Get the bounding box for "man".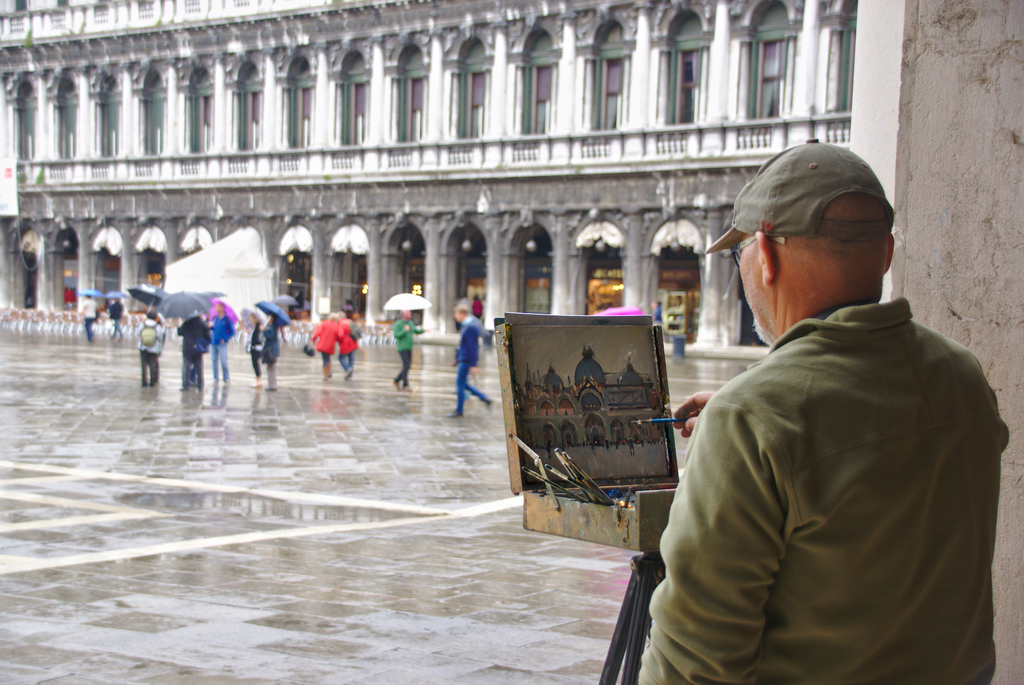
locate(136, 308, 165, 388).
